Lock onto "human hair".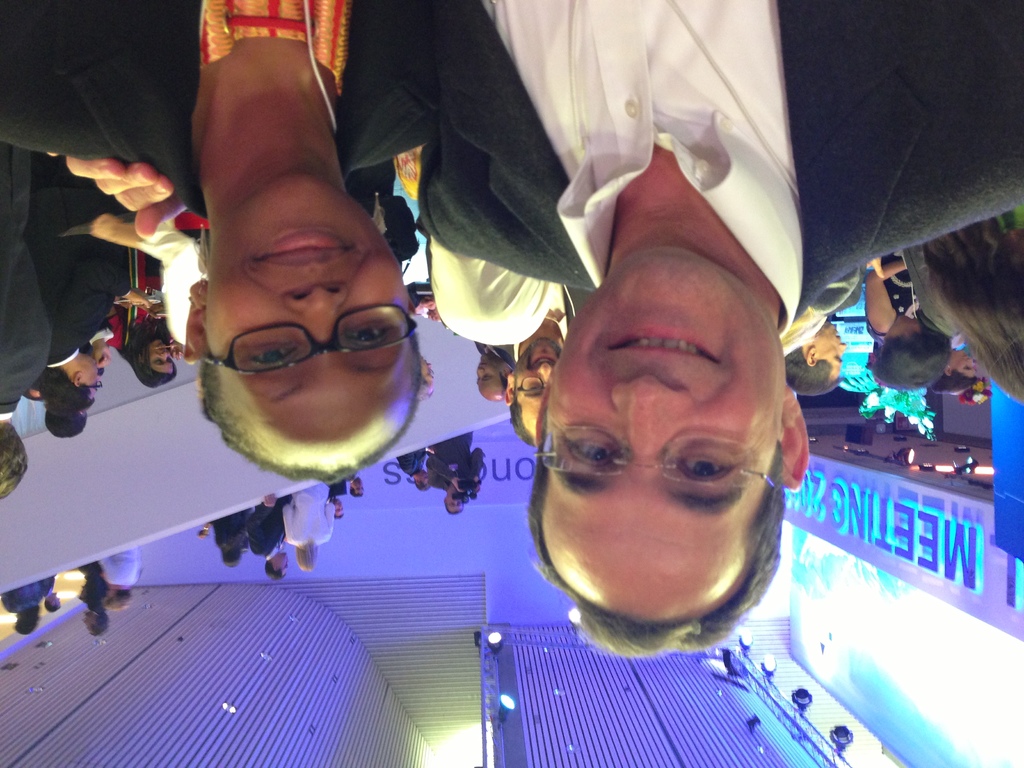
Locked: [511,399,536,450].
